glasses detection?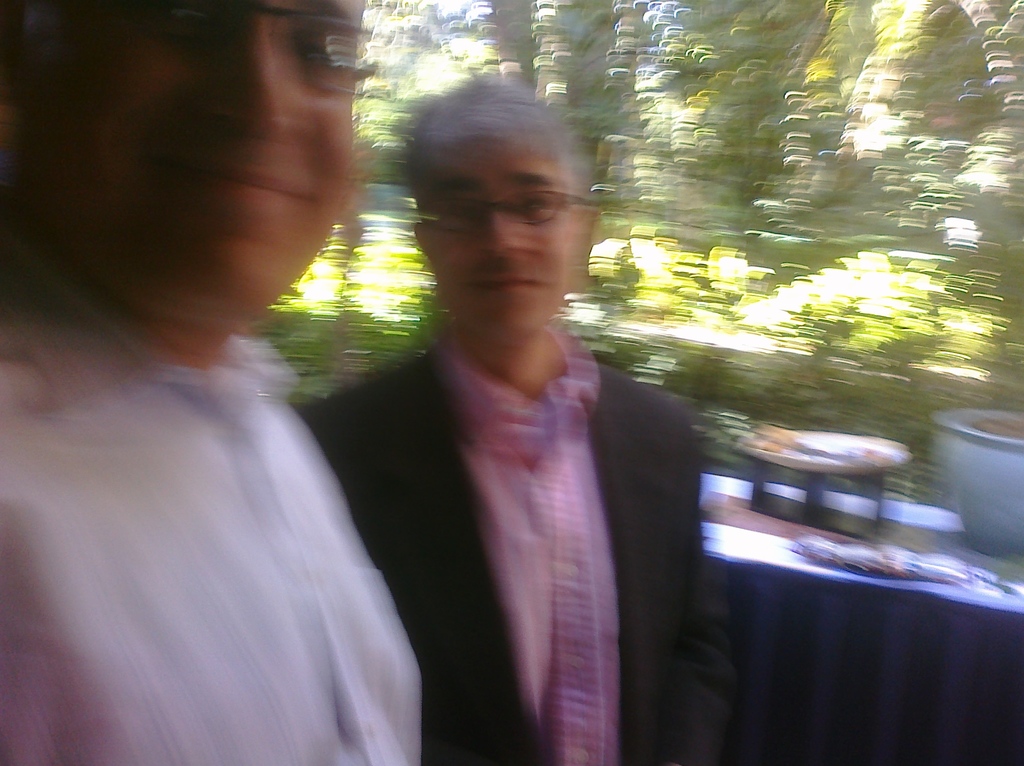
bbox=[141, 0, 397, 95]
